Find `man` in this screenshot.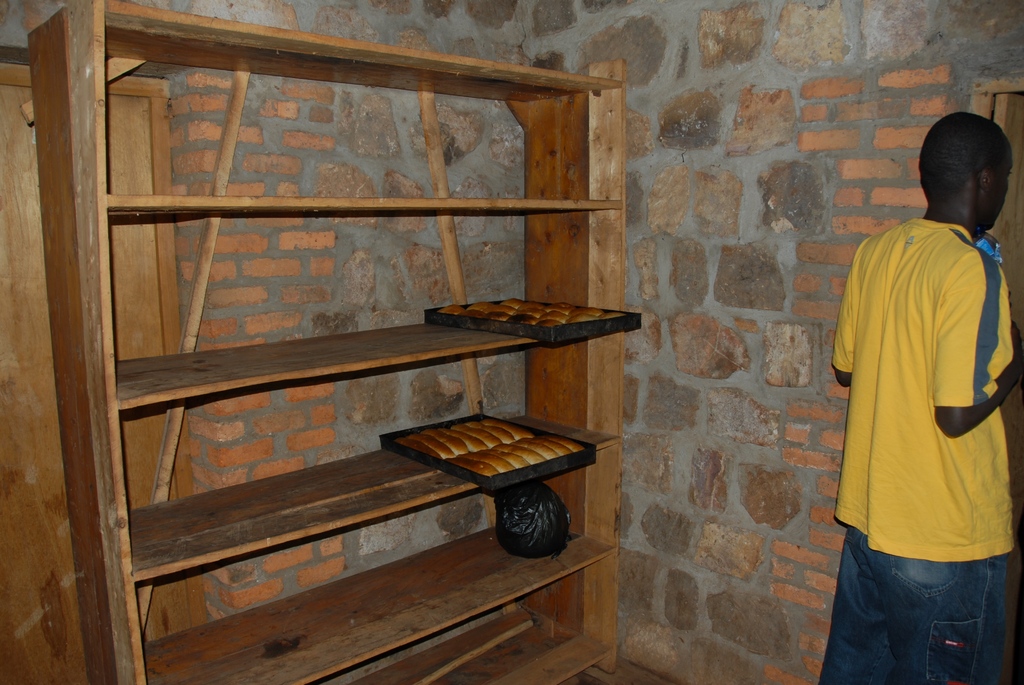
The bounding box for `man` is 819:106:1021:684.
